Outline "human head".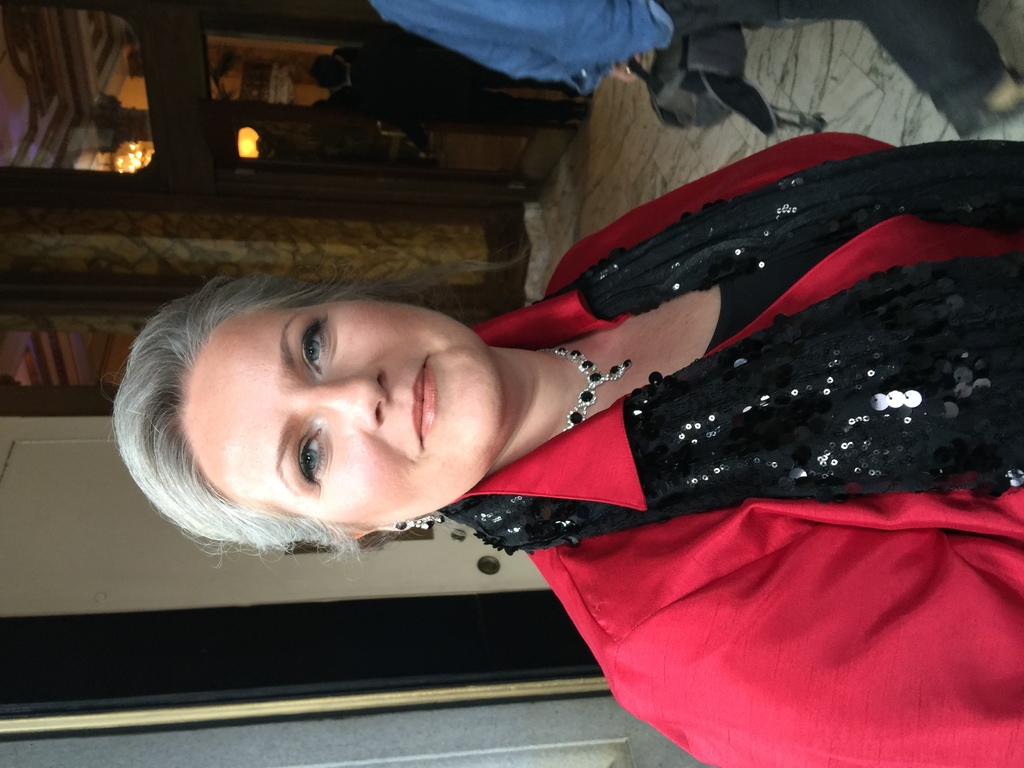
Outline: 316, 53, 355, 92.
